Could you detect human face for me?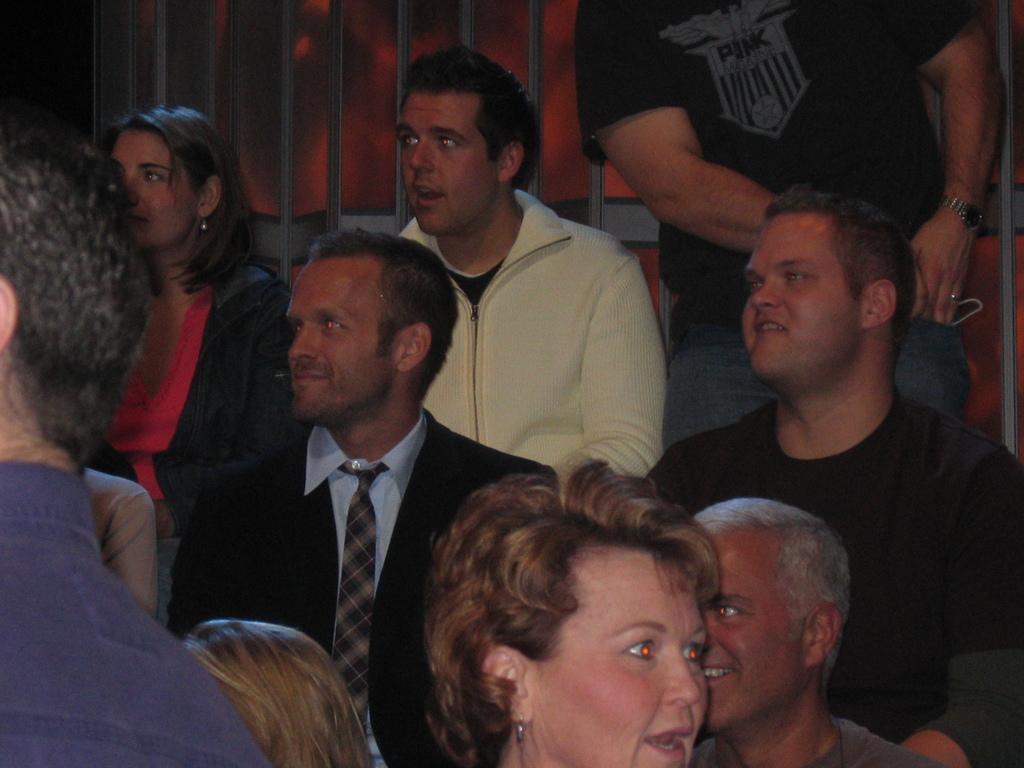
Detection result: [704, 529, 804, 735].
